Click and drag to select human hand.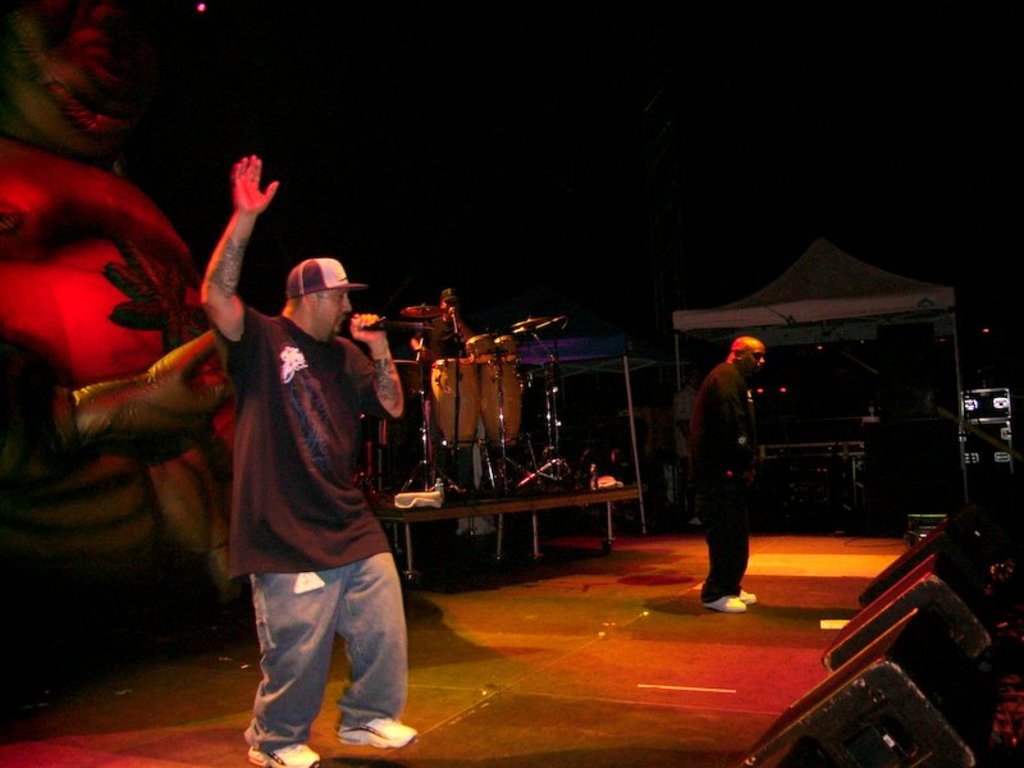
Selection: left=349, top=312, right=389, bottom=346.
